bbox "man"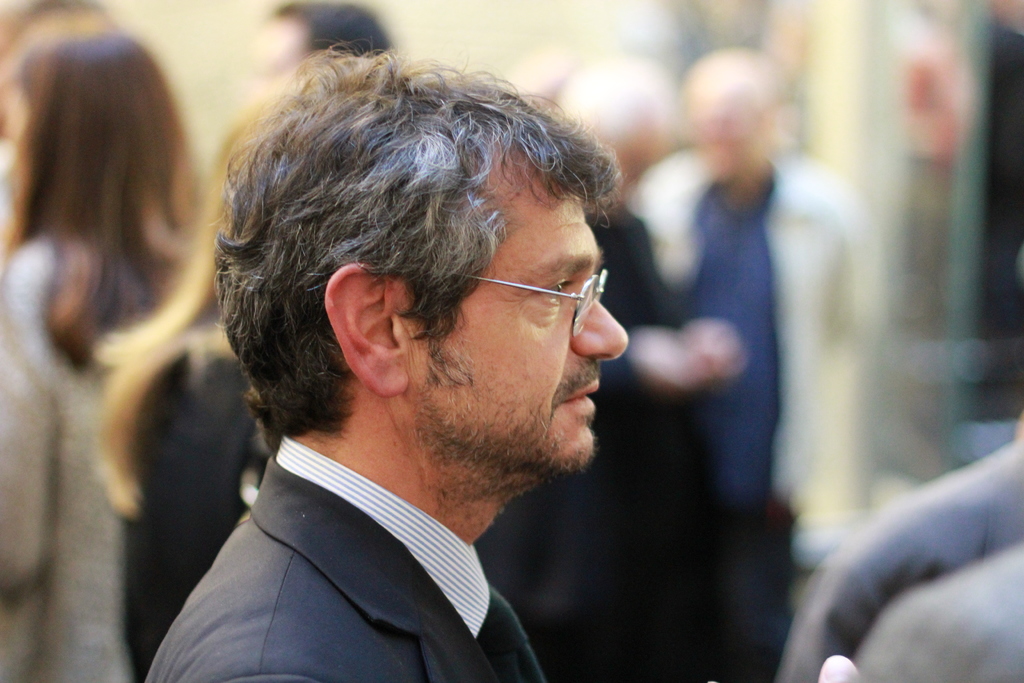
636,42,879,682
